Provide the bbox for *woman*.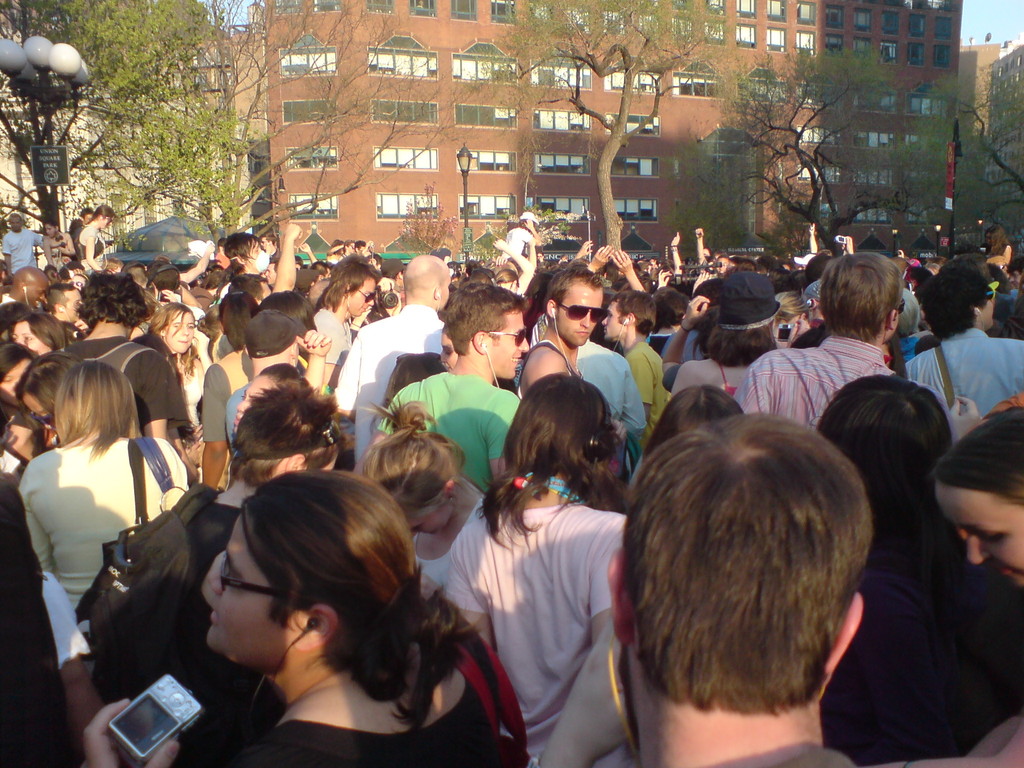
{"left": 0, "top": 347, "right": 40, "bottom": 435}.
